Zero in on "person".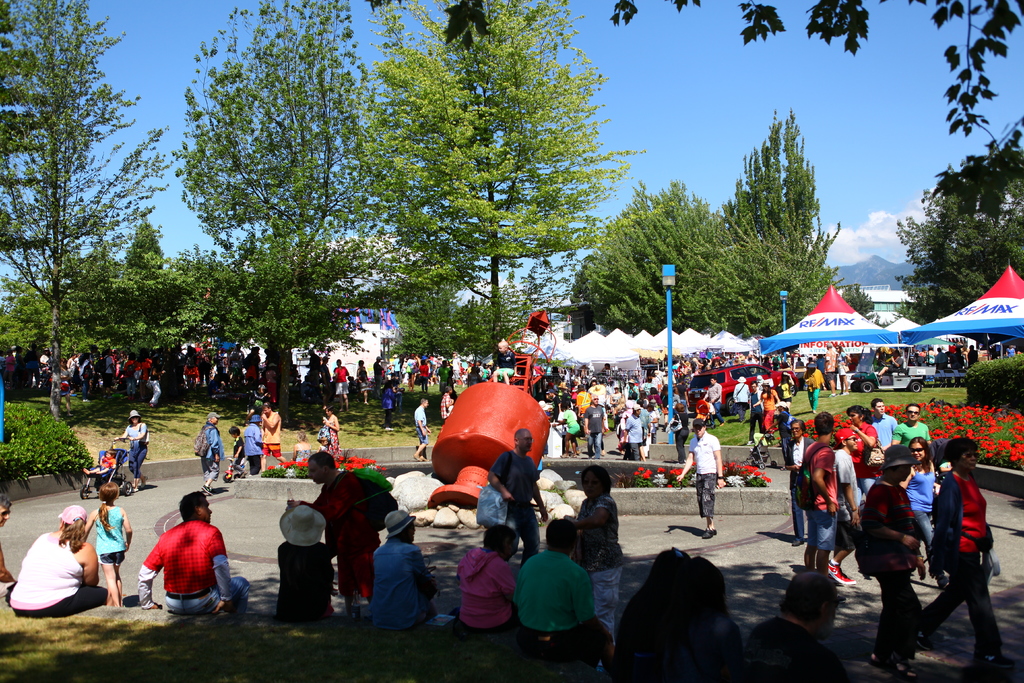
Zeroed in: (668, 404, 687, 467).
